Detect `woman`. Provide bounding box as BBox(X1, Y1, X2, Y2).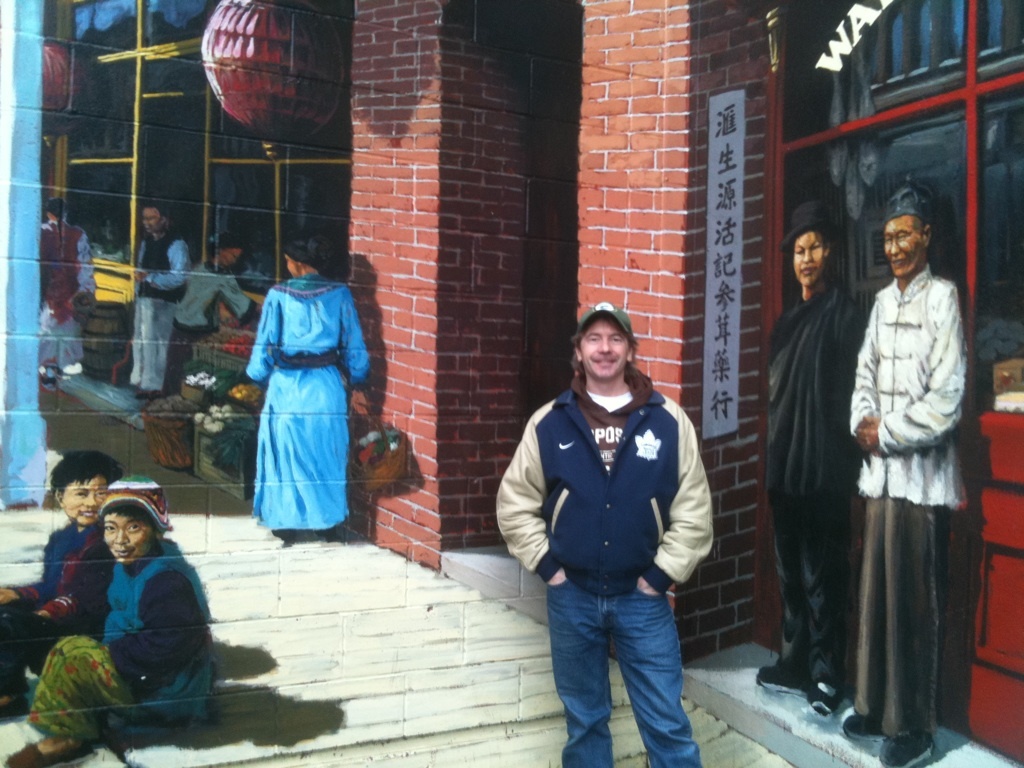
BBox(0, 477, 230, 767).
